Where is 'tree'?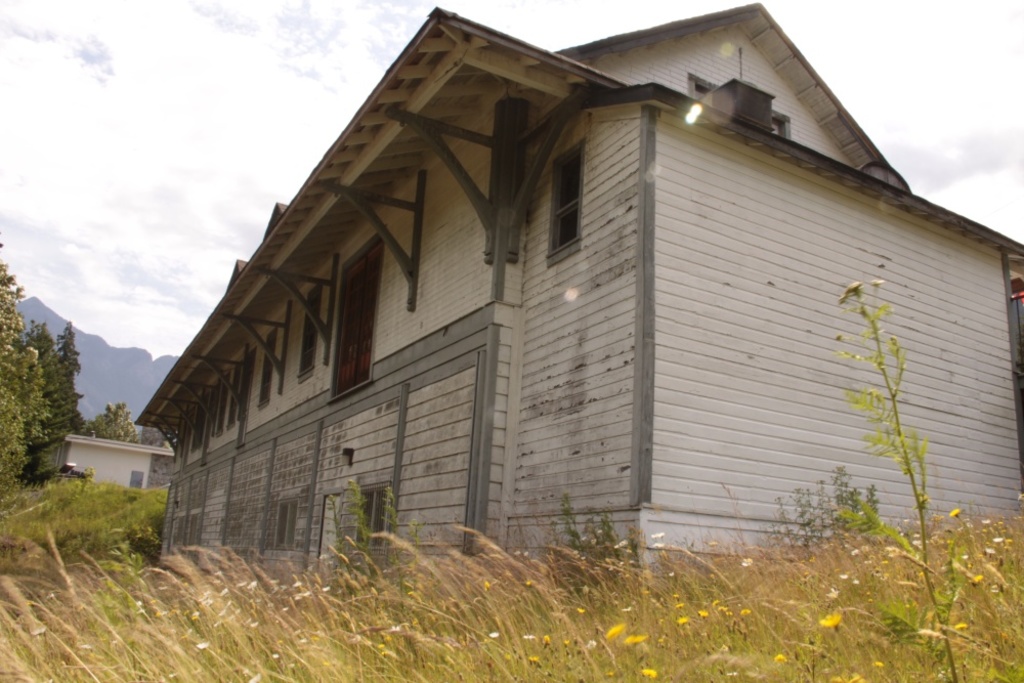
5 317 71 467.
